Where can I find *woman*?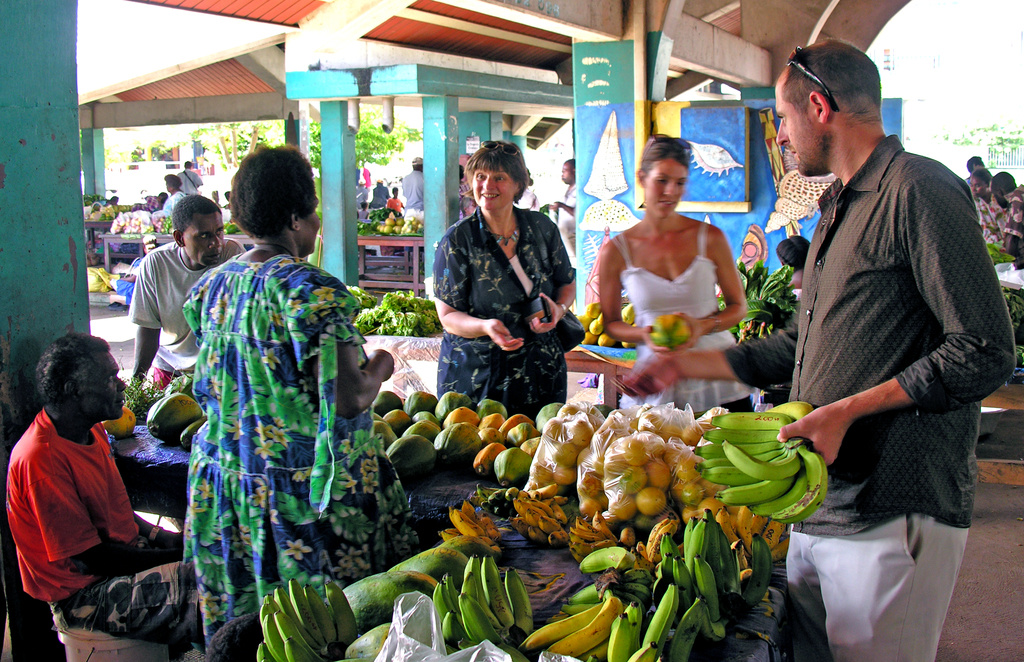
You can find it at [429,138,578,401].
